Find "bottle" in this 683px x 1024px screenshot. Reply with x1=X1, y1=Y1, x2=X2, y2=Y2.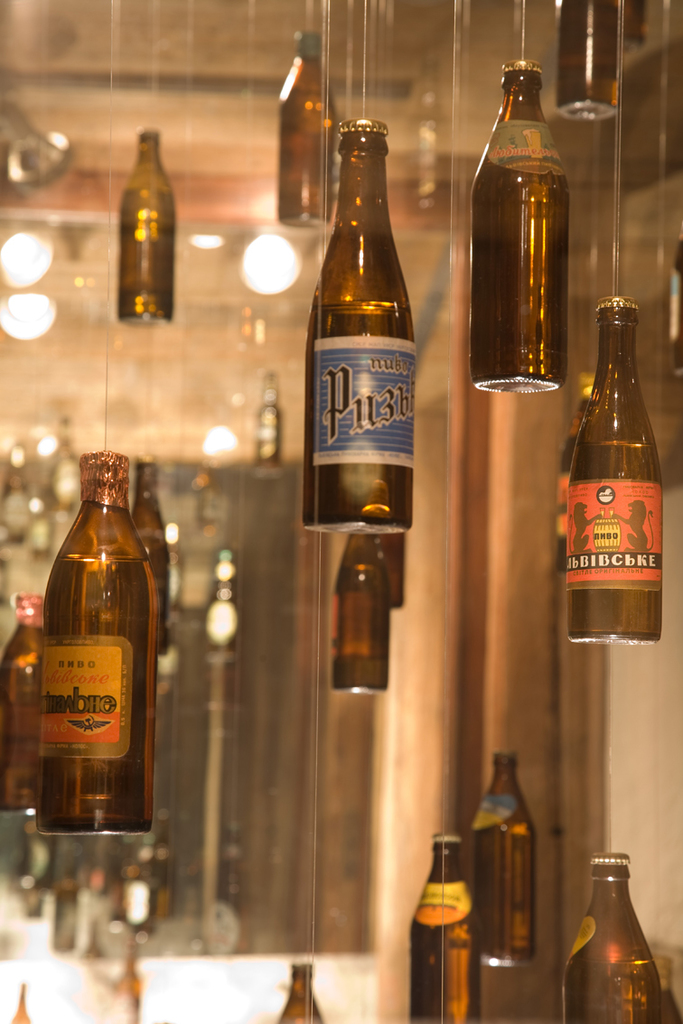
x1=298, y1=109, x2=411, y2=535.
